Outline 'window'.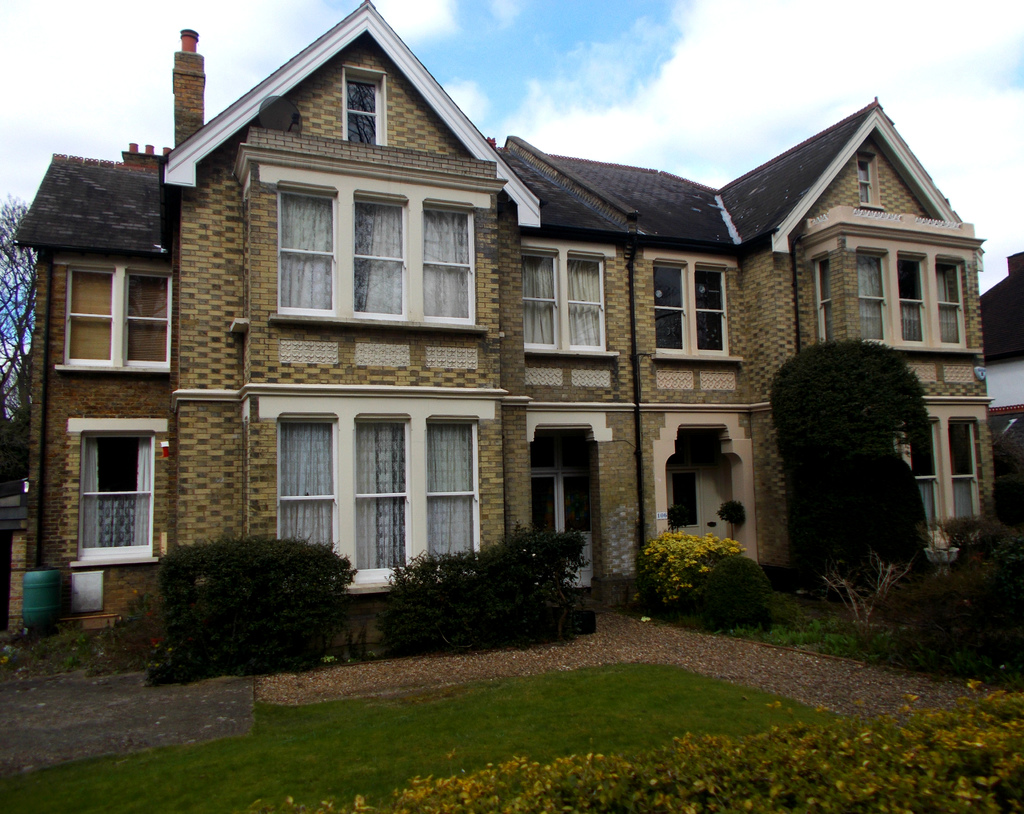
Outline: <box>255,165,477,334</box>.
